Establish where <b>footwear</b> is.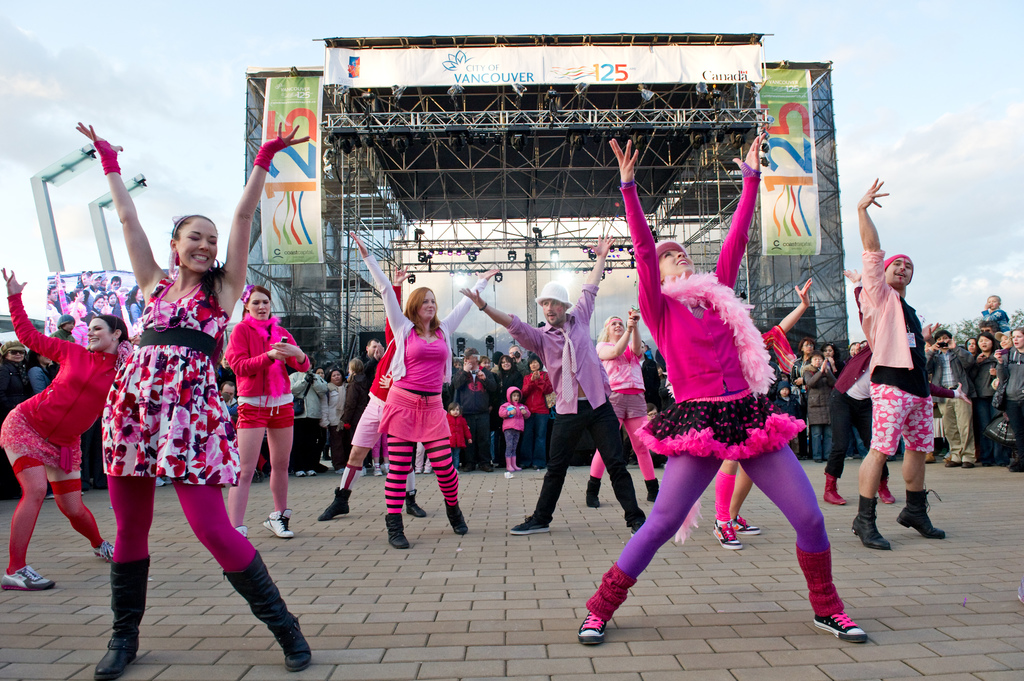
Established at pyautogui.locateOnScreen(85, 566, 140, 677).
